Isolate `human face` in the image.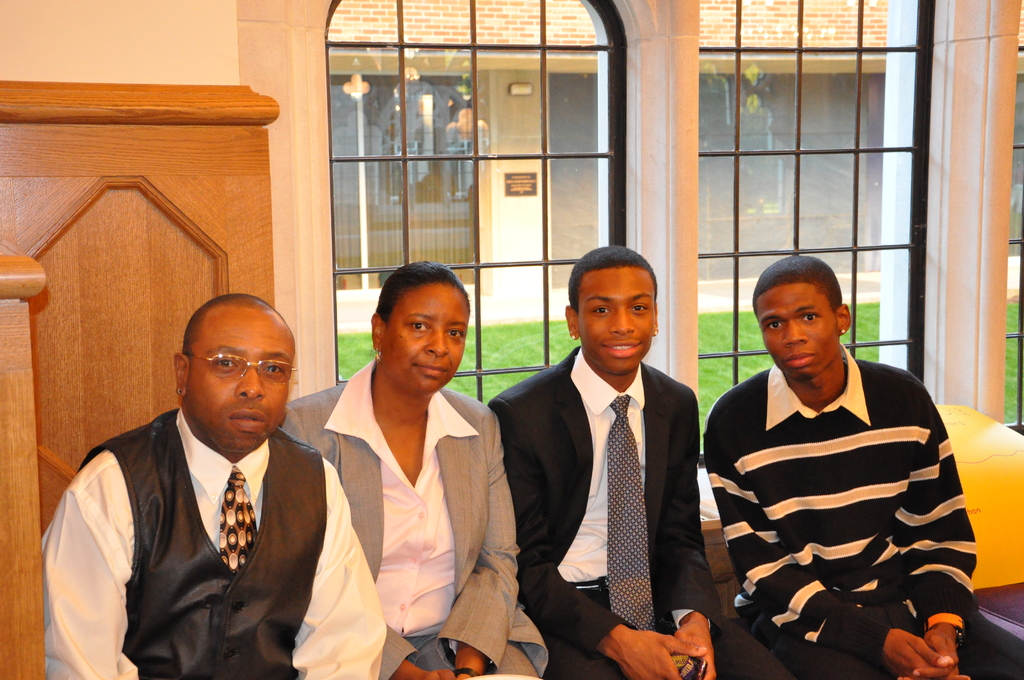
Isolated region: [580, 263, 656, 372].
